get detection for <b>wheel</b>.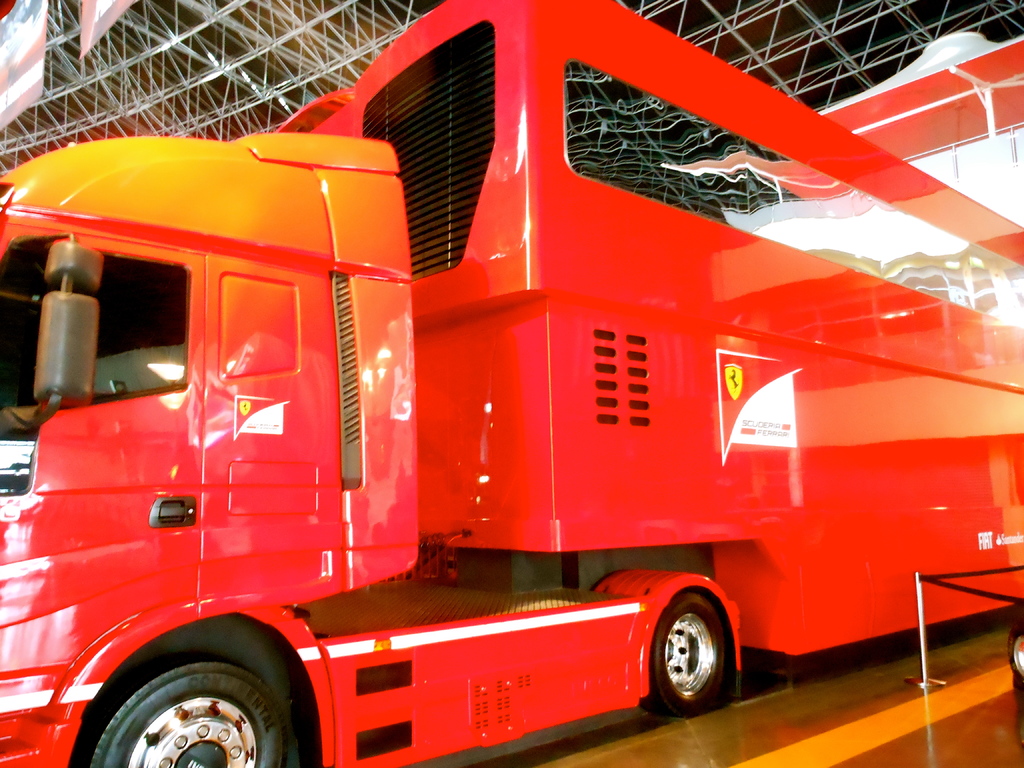
Detection: <bbox>642, 590, 724, 716</bbox>.
